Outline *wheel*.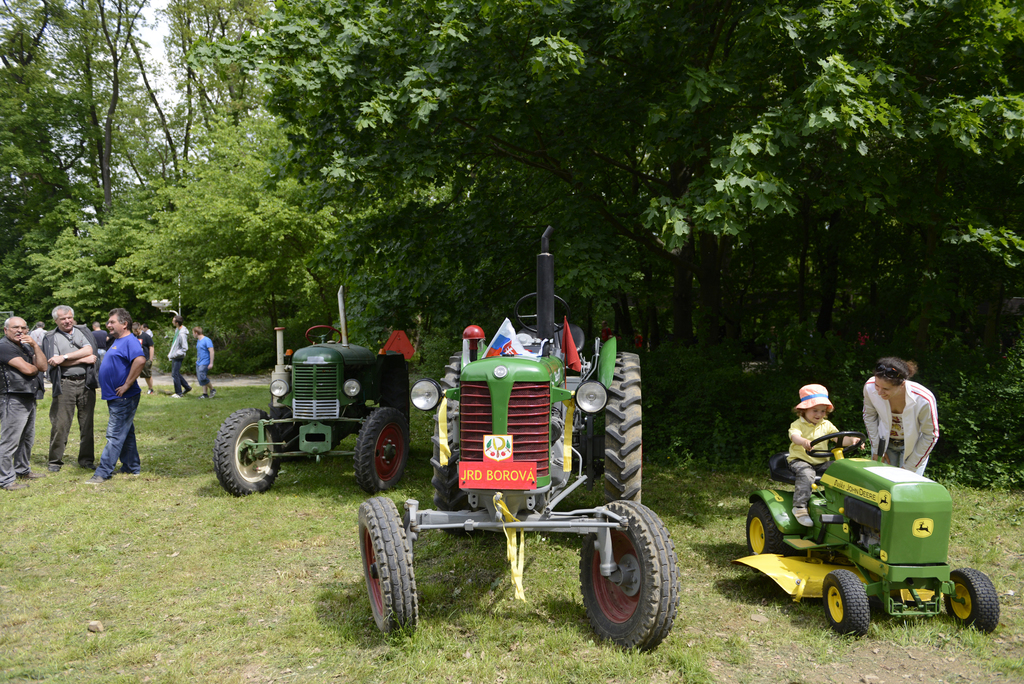
Outline: bbox=[823, 569, 869, 636].
